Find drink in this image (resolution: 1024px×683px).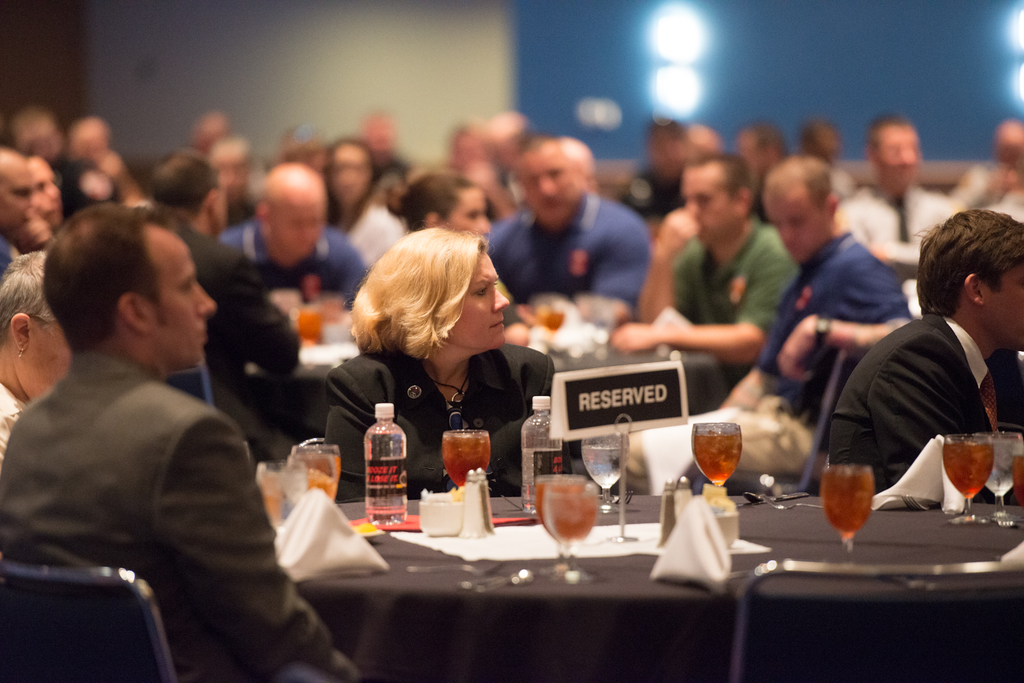
304,473,339,502.
